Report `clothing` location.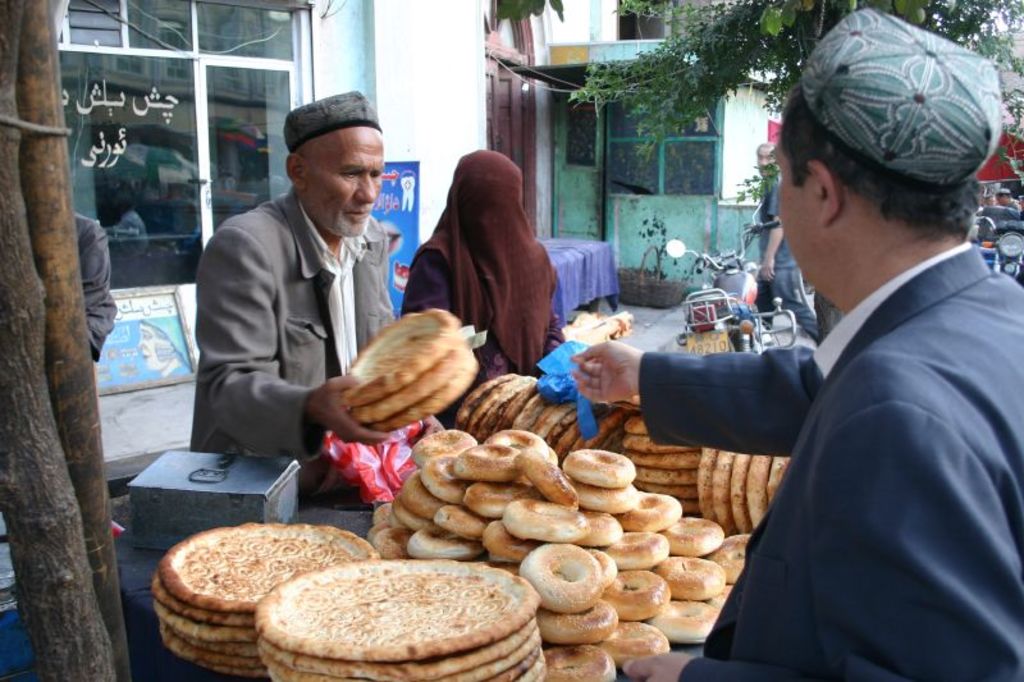
Report: (404,148,563,439).
